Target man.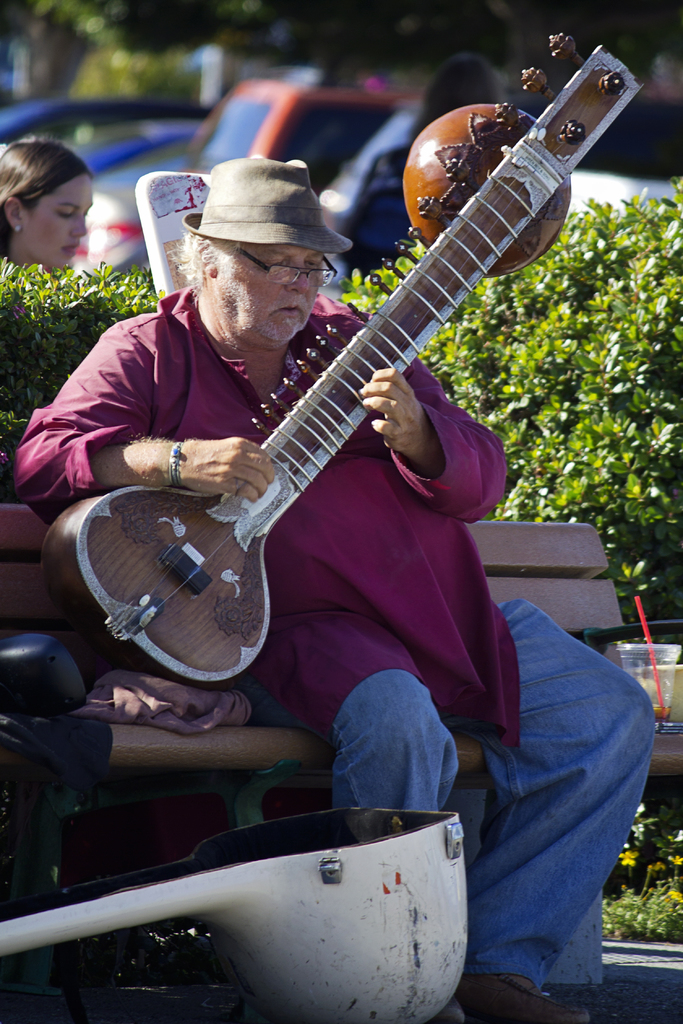
Target region: [13, 149, 652, 1023].
